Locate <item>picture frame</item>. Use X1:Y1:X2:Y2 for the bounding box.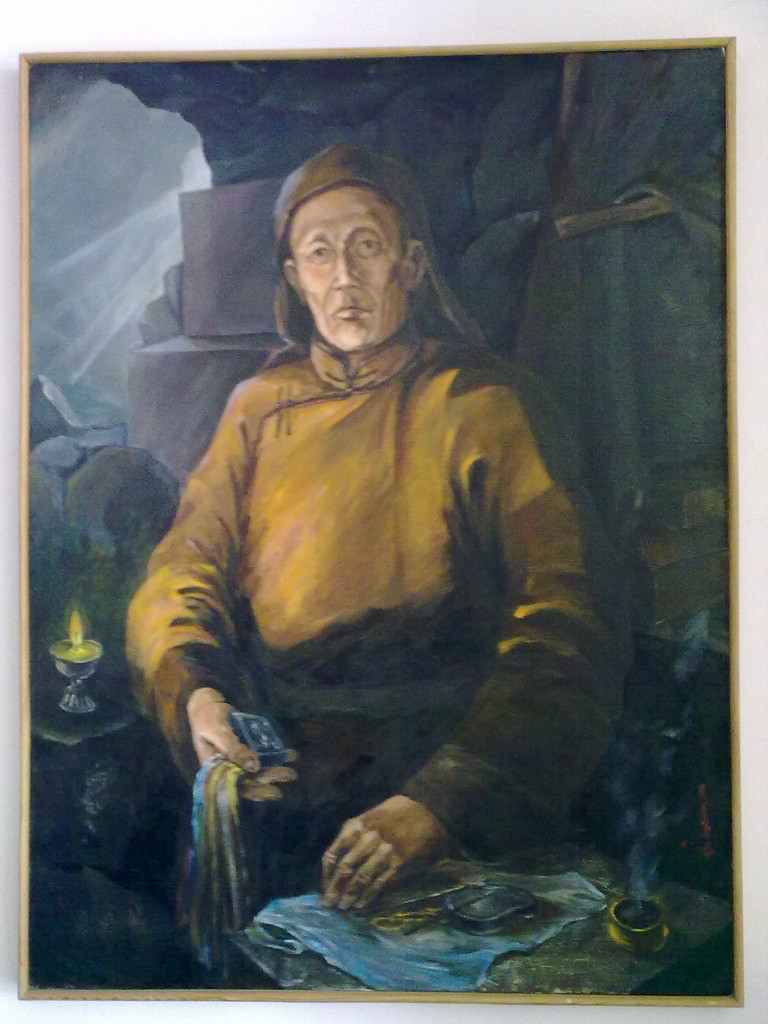
0:38:767:998.
